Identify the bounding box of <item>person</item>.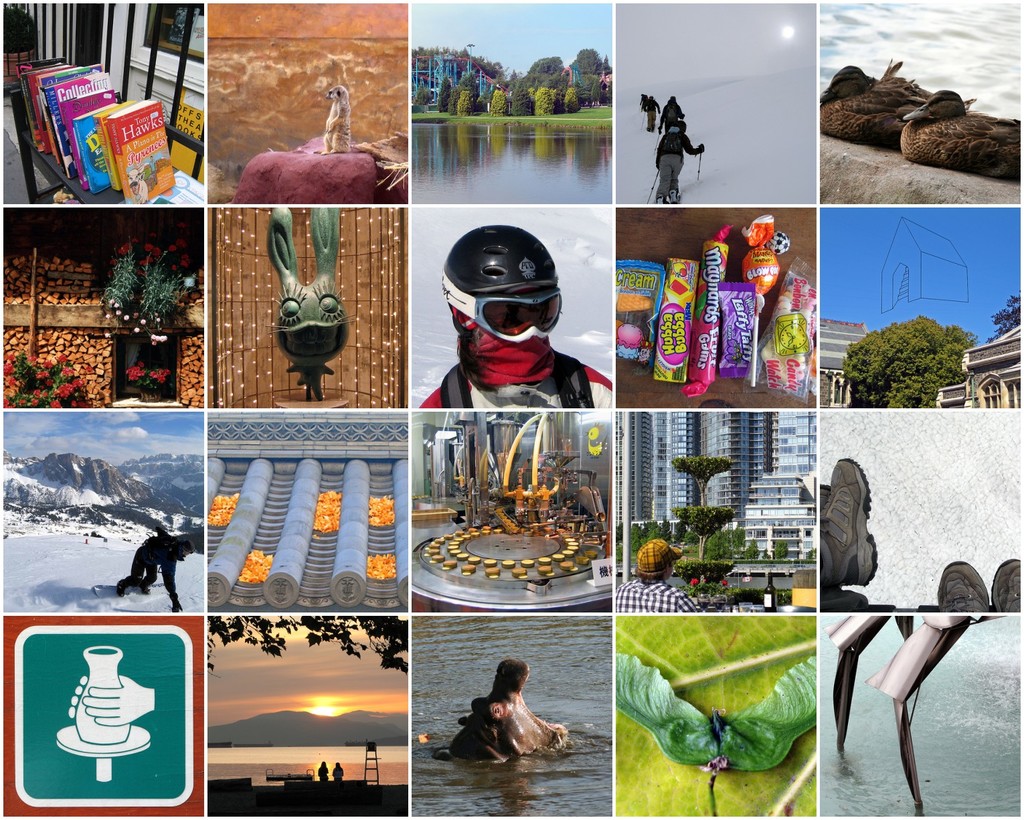
(left=420, top=224, right=613, bottom=410).
